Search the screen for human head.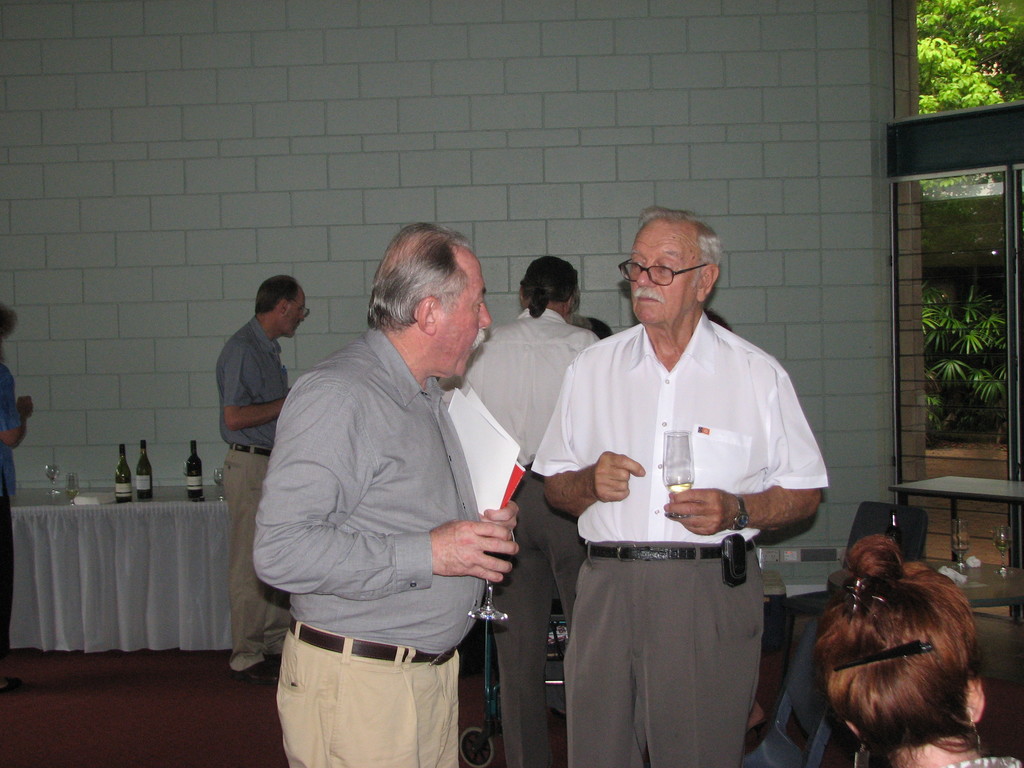
Found at box=[514, 254, 580, 321].
